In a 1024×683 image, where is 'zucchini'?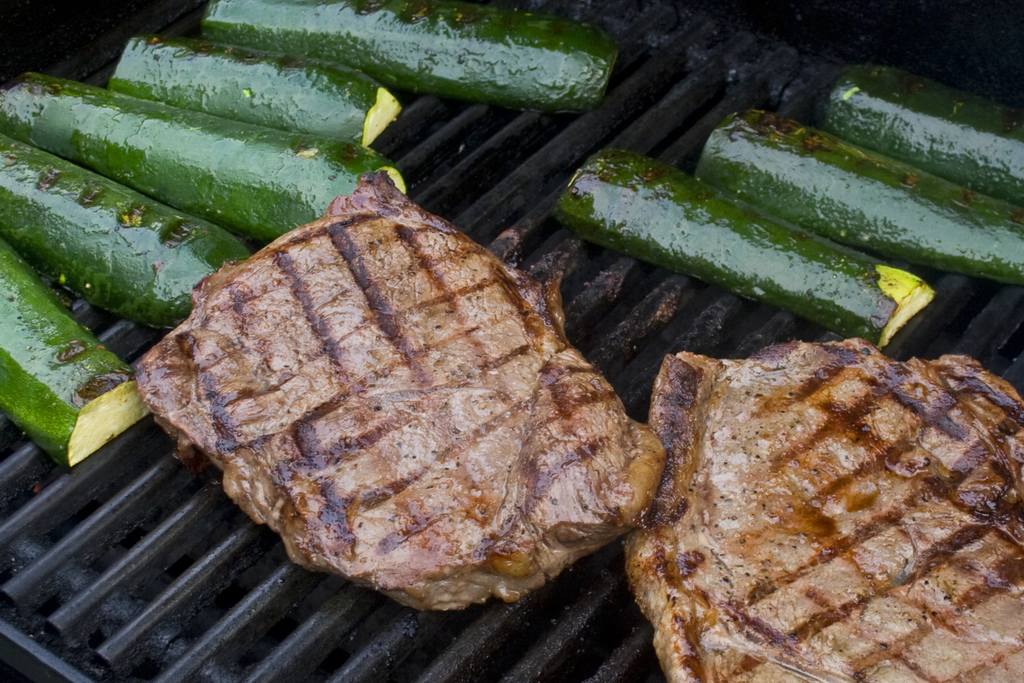
[x1=553, y1=136, x2=936, y2=370].
